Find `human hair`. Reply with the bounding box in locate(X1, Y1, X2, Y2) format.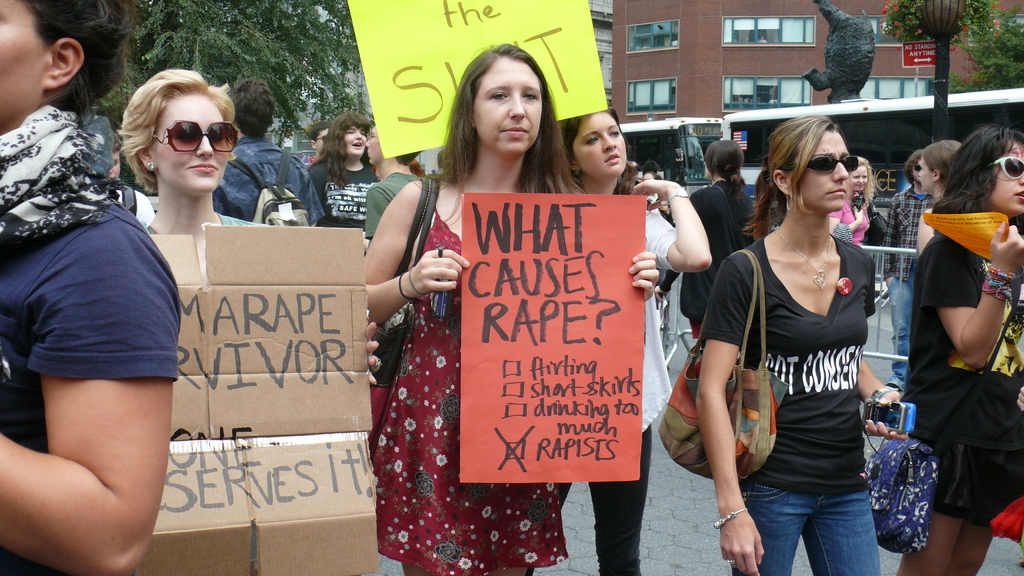
locate(922, 140, 963, 187).
